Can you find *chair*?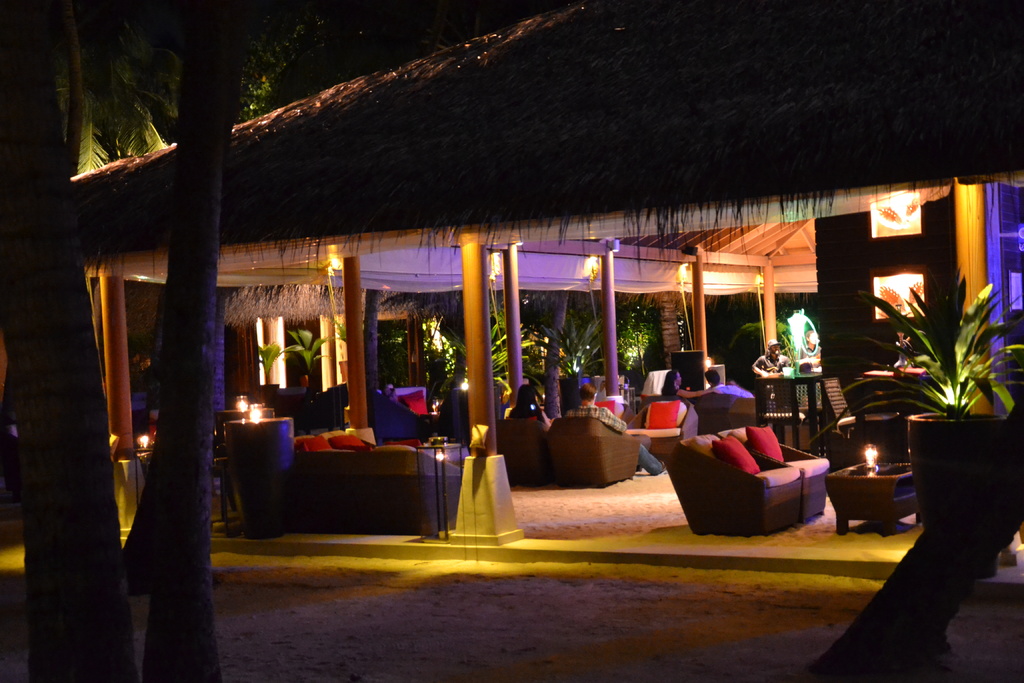
Yes, bounding box: l=308, t=382, r=353, b=428.
